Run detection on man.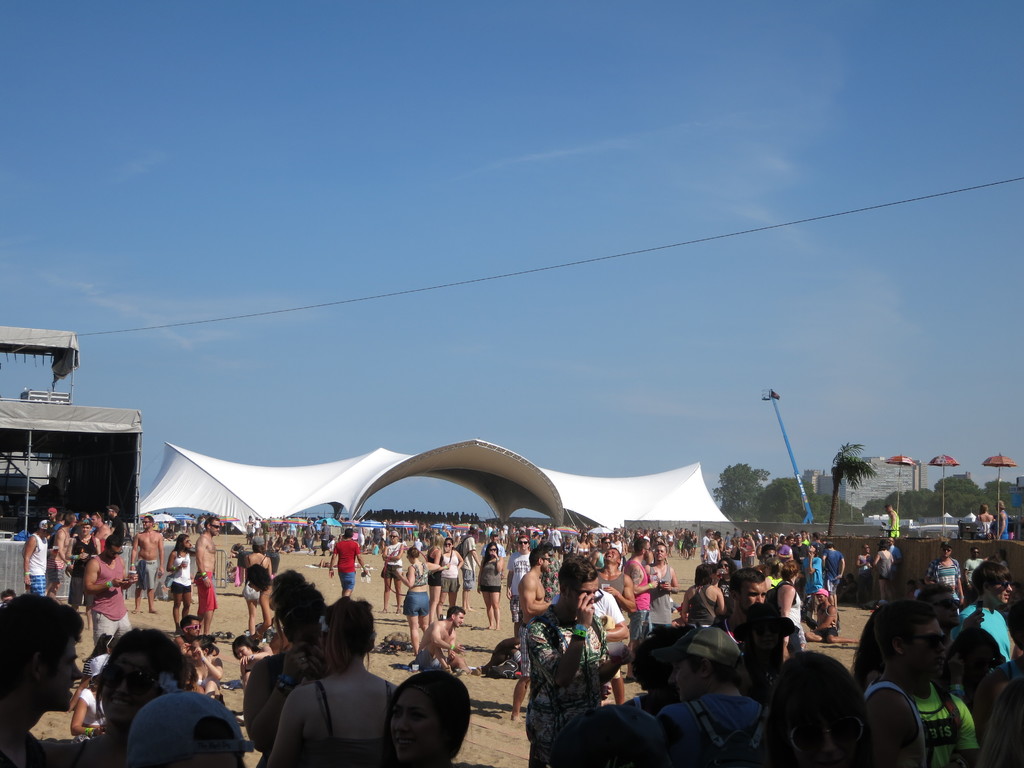
Result: box=[503, 532, 533, 638].
